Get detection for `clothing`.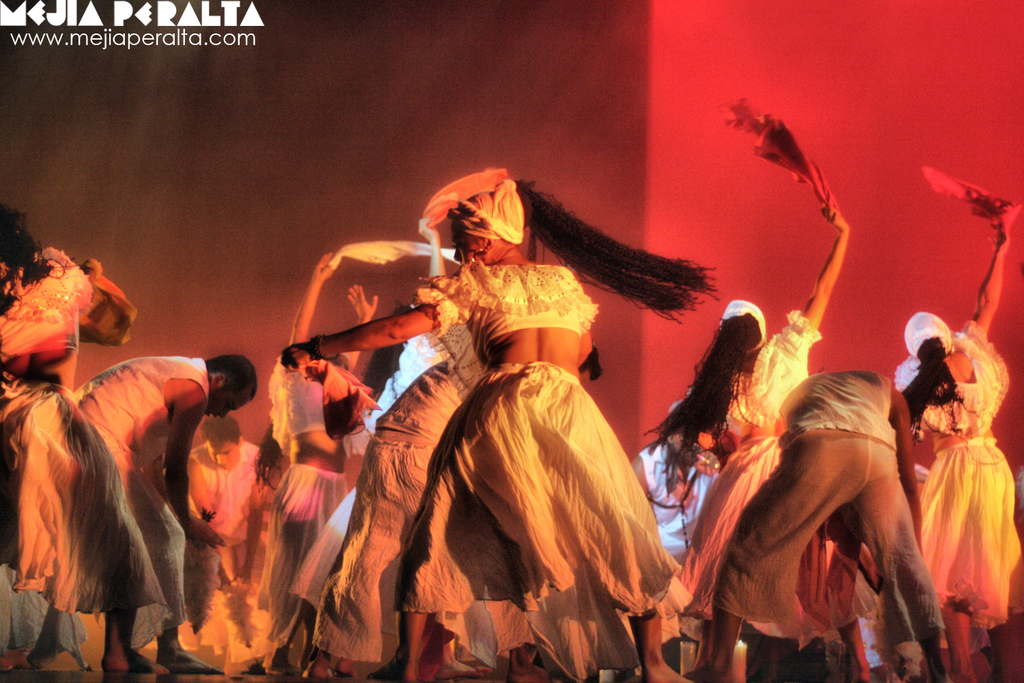
Detection: 0, 357, 212, 648.
